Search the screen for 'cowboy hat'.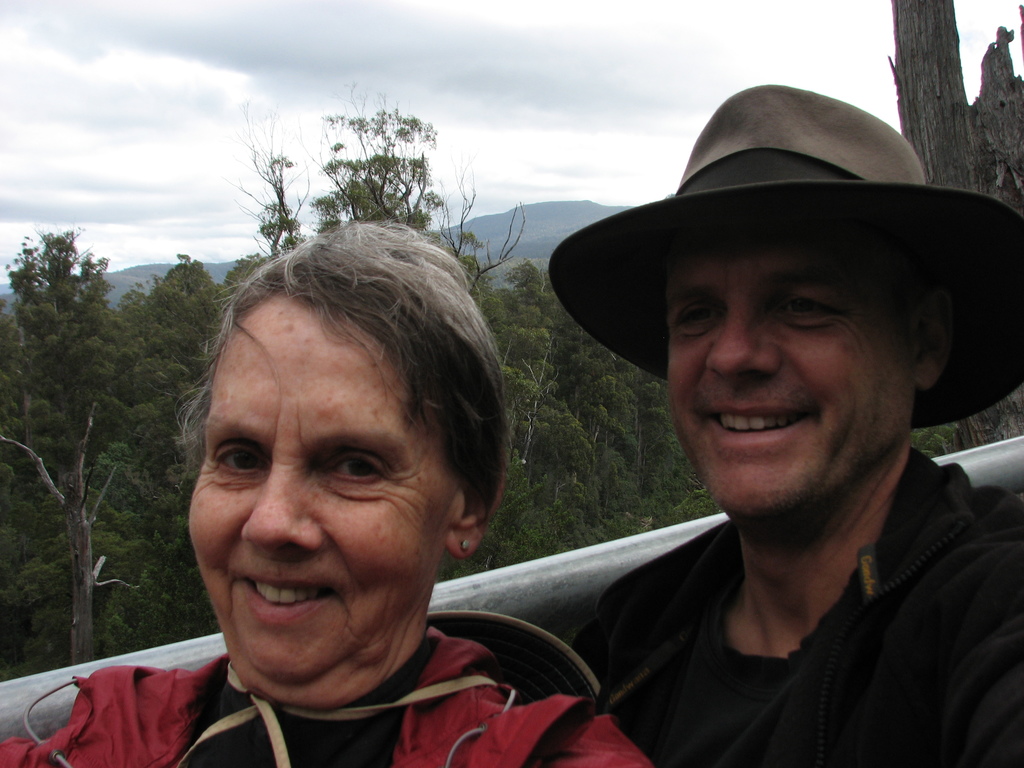
Found at [left=557, top=94, right=1000, bottom=451].
